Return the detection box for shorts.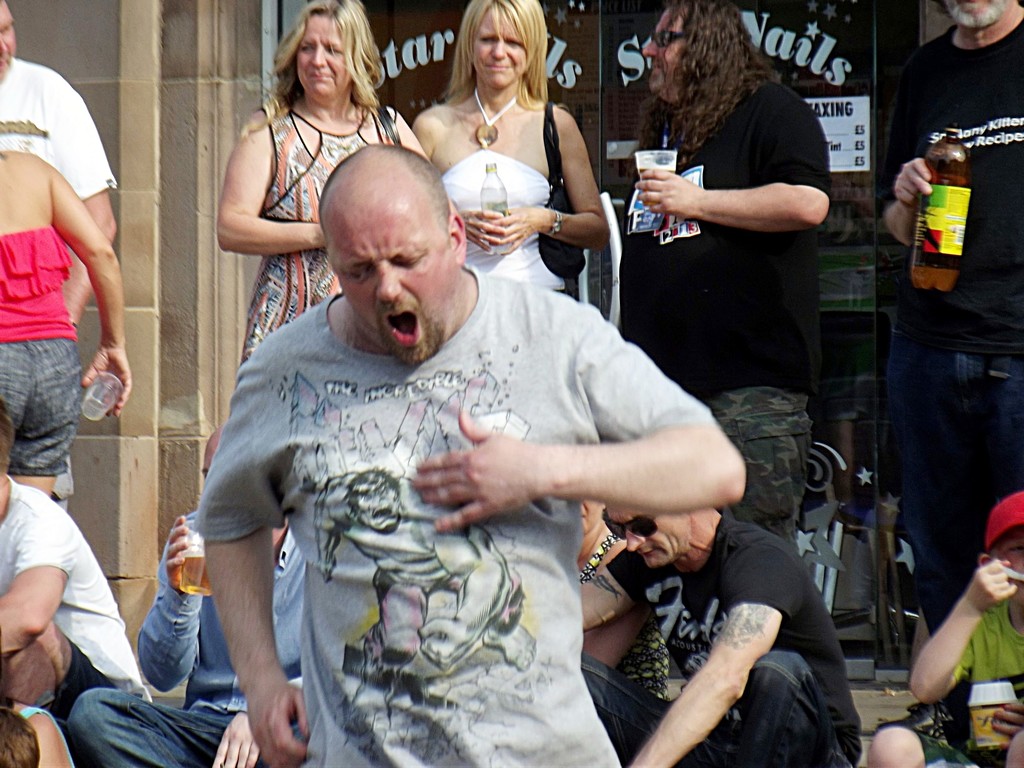
box=[50, 646, 123, 721].
